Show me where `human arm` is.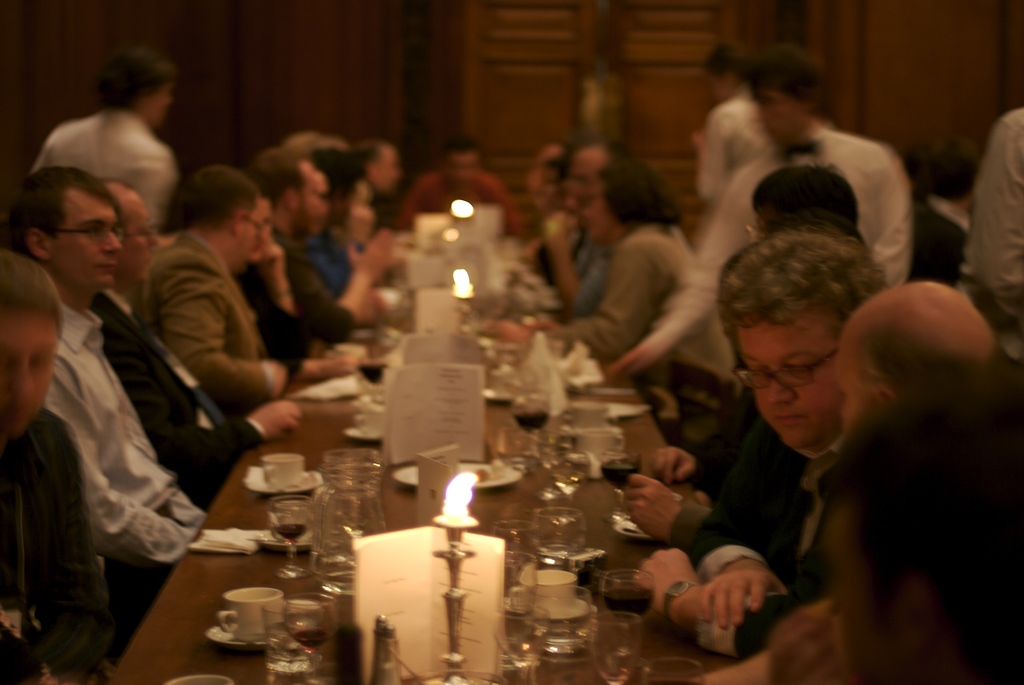
`human arm` is at region(161, 258, 284, 407).
